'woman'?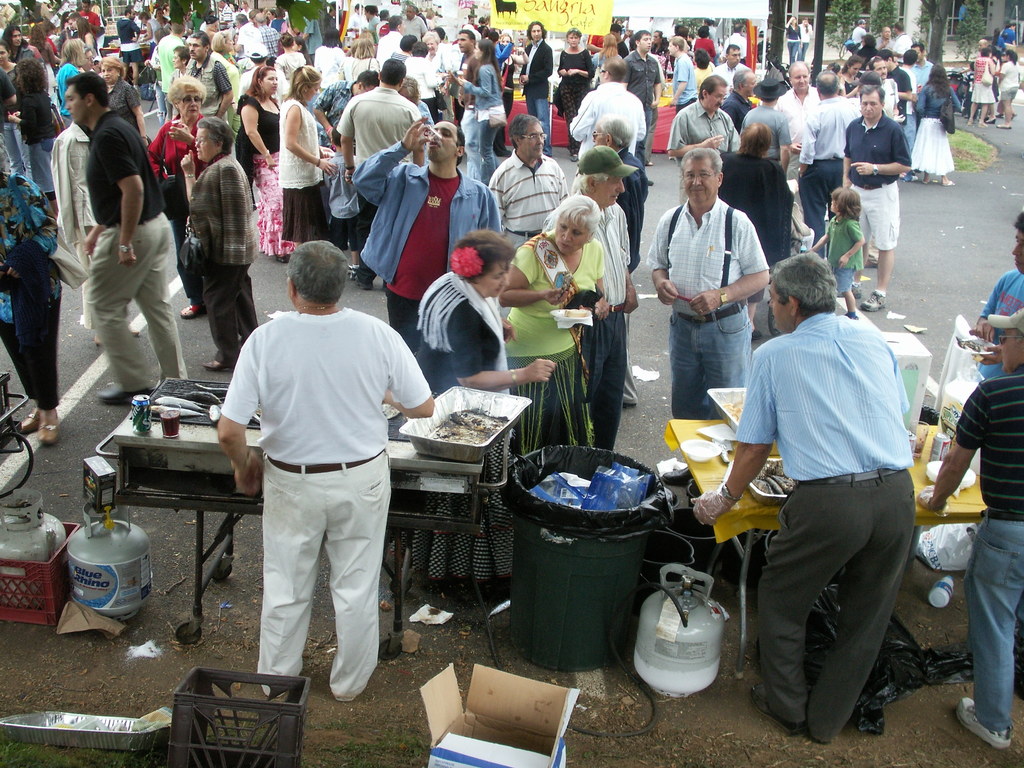
bbox=[402, 228, 556, 602]
